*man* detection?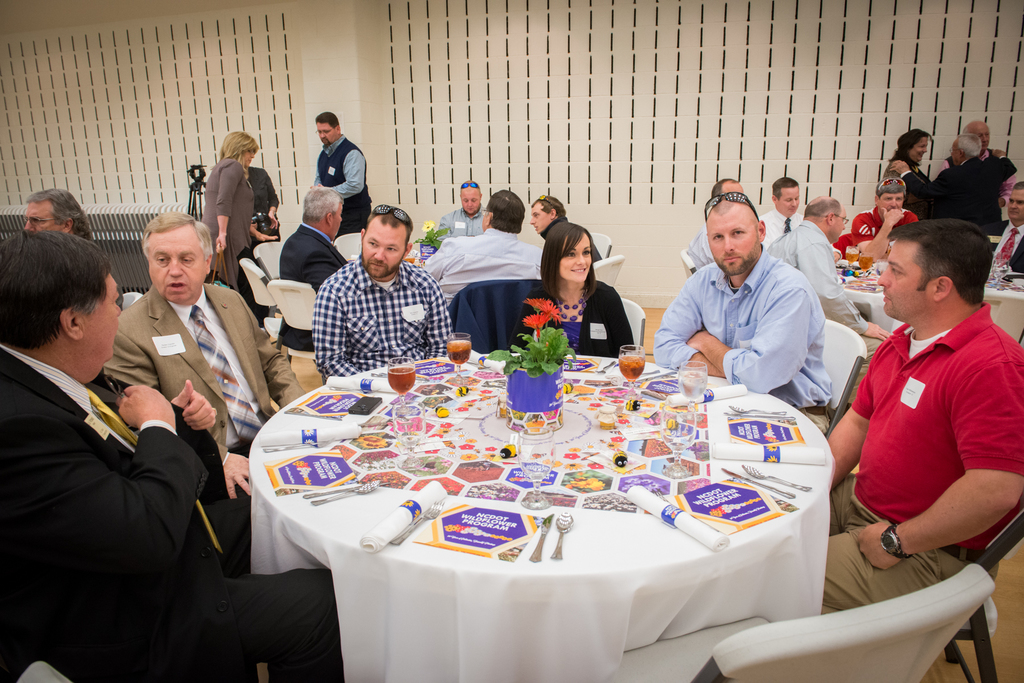
(107,212,300,534)
